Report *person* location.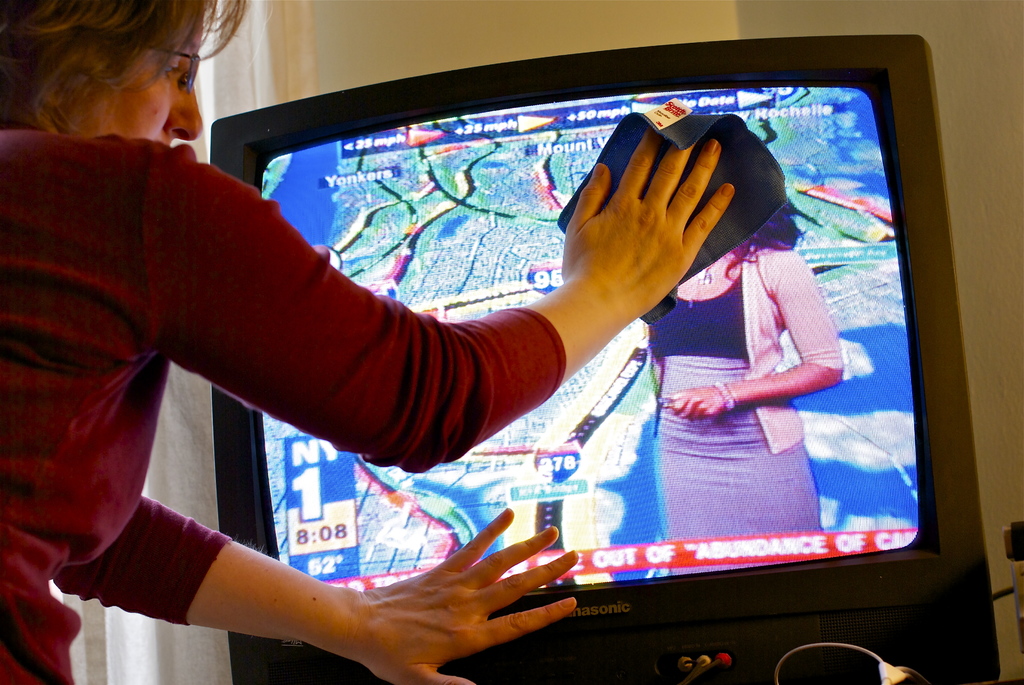
Report: locate(645, 201, 842, 535).
